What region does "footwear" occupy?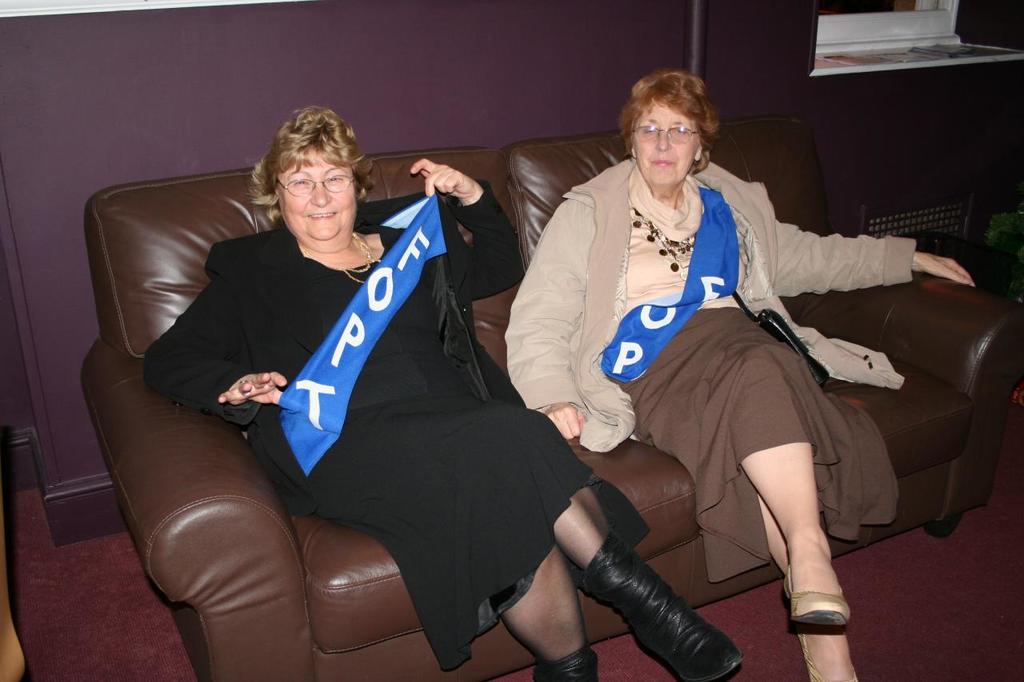
[796, 634, 858, 681].
